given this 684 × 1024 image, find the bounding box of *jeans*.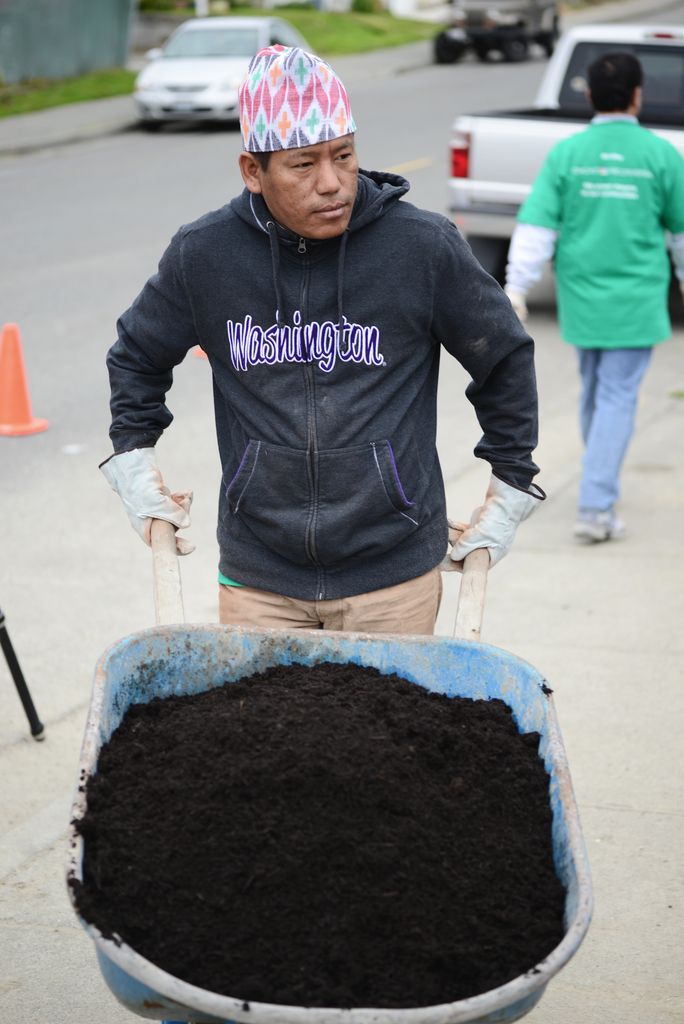
570,339,649,509.
